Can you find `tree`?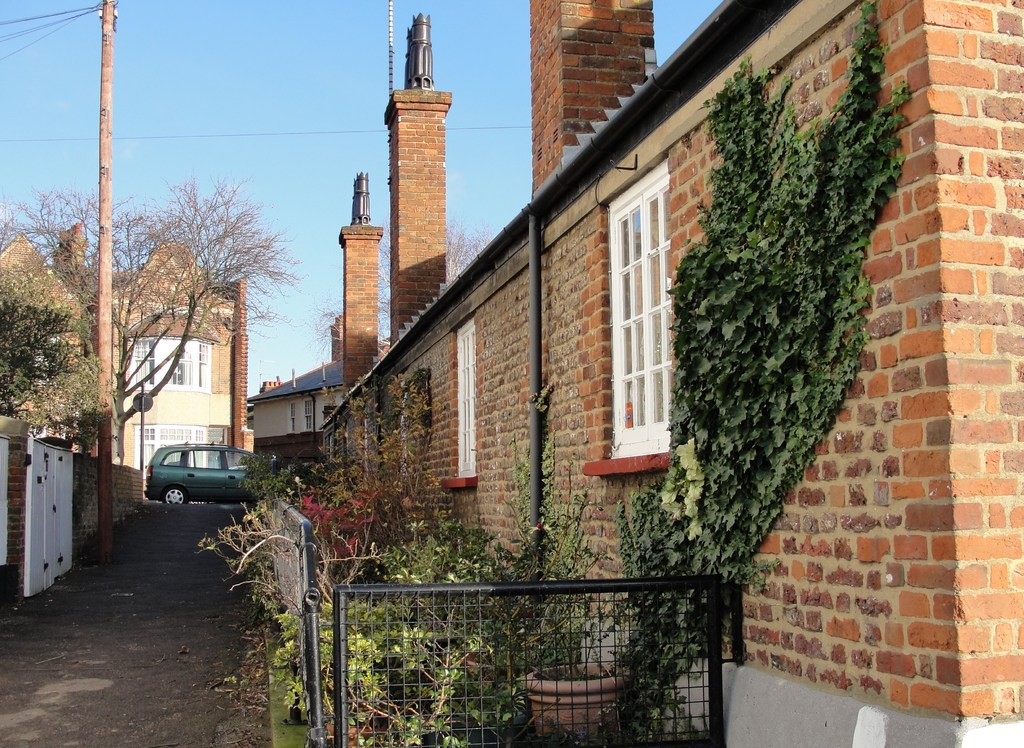
Yes, bounding box: [321,209,502,358].
